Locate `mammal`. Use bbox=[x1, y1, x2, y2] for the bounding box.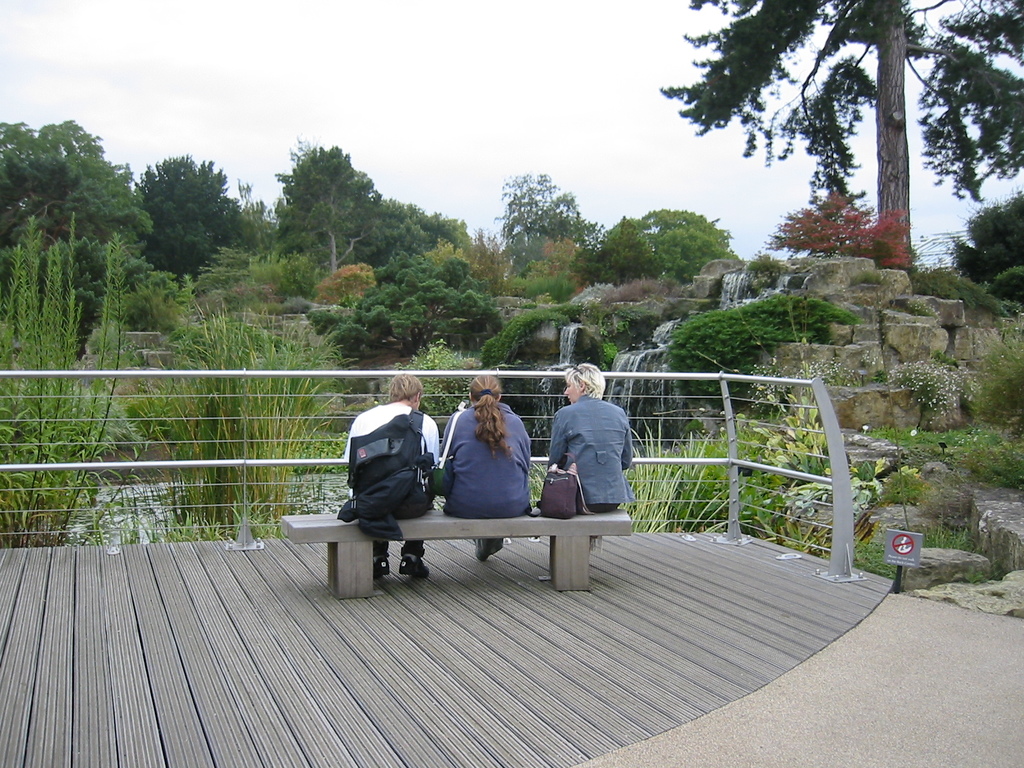
bbox=[346, 372, 446, 575].
